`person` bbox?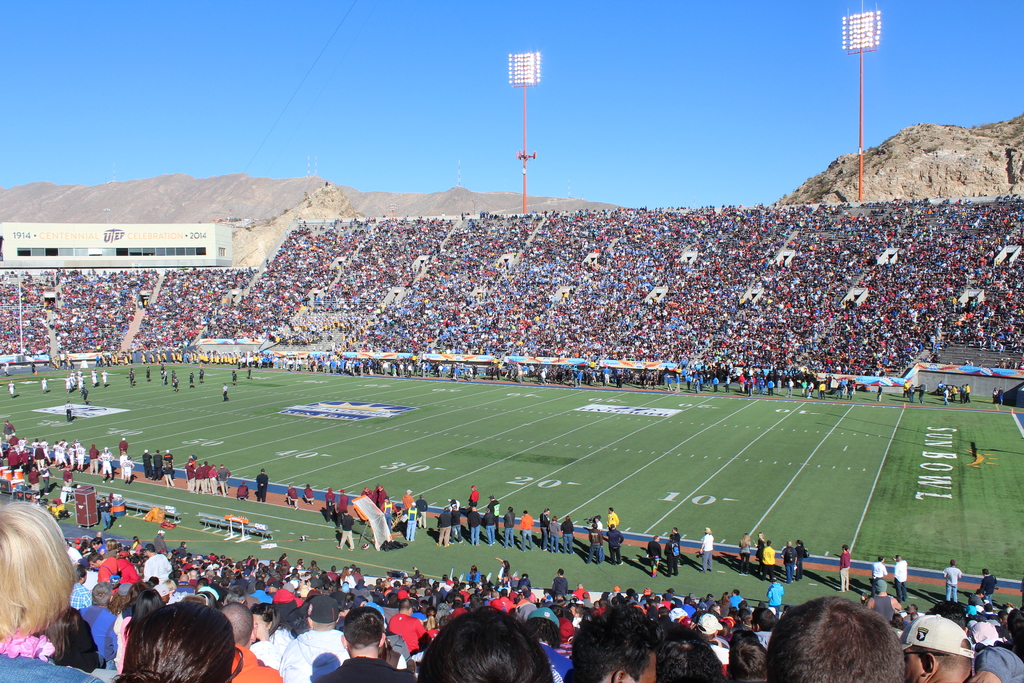
{"x1": 892, "y1": 553, "x2": 912, "y2": 604}
